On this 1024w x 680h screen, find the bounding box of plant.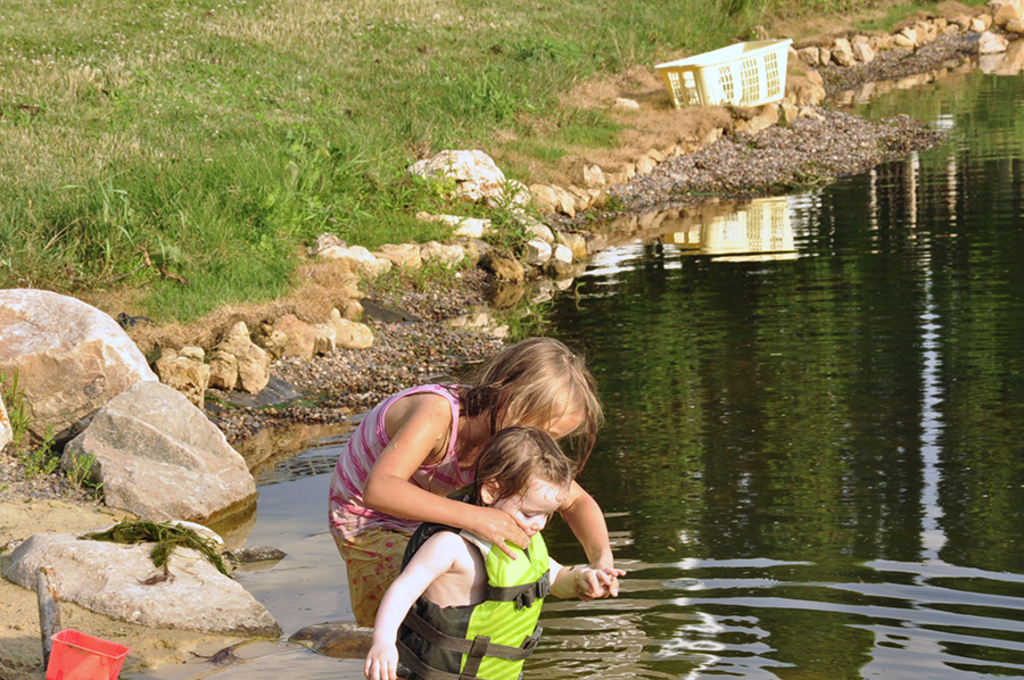
Bounding box: <bbox>0, 363, 116, 496</bbox>.
